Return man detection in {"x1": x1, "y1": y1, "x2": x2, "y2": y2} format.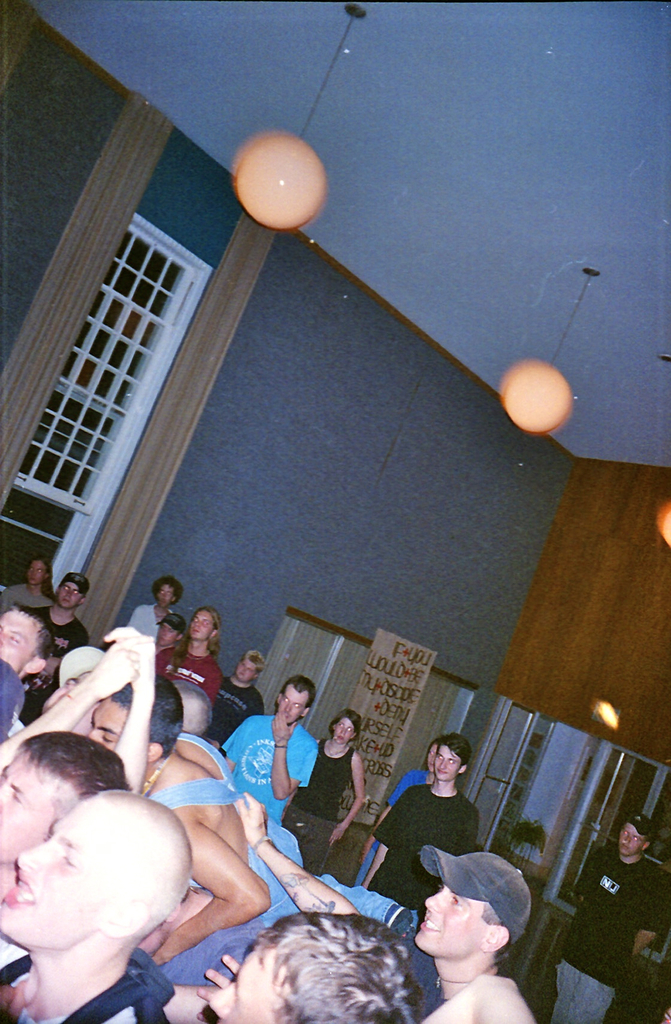
{"x1": 0, "y1": 735, "x2": 129, "y2": 975}.
